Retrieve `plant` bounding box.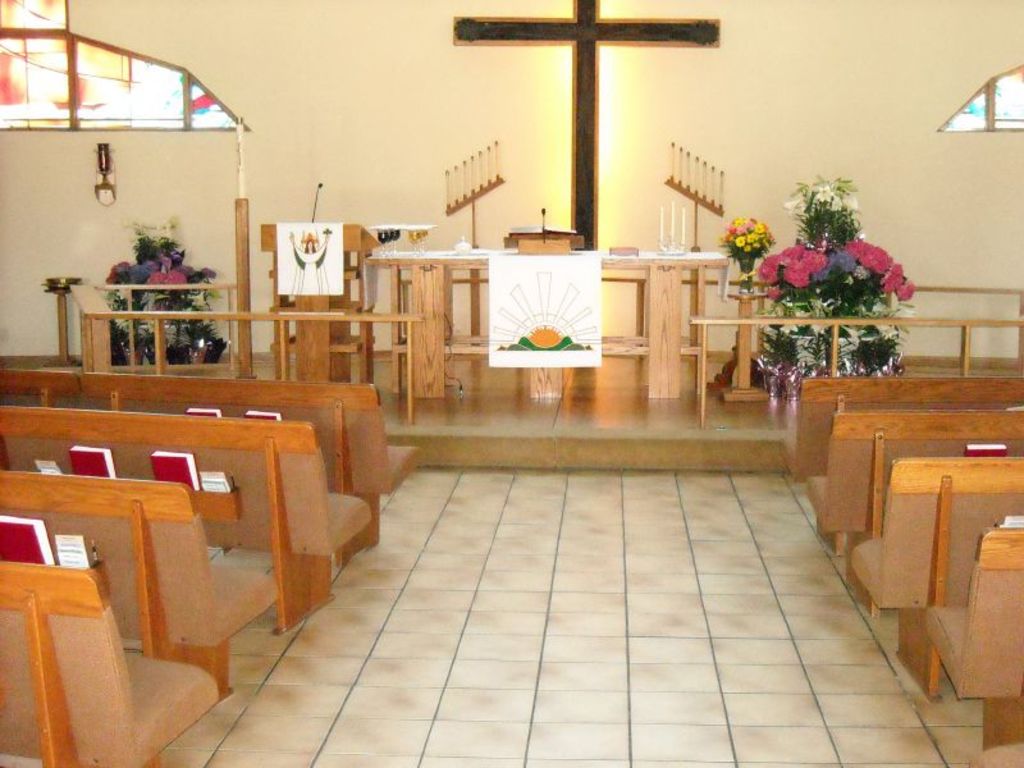
Bounding box: bbox=[717, 209, 776, 278].
